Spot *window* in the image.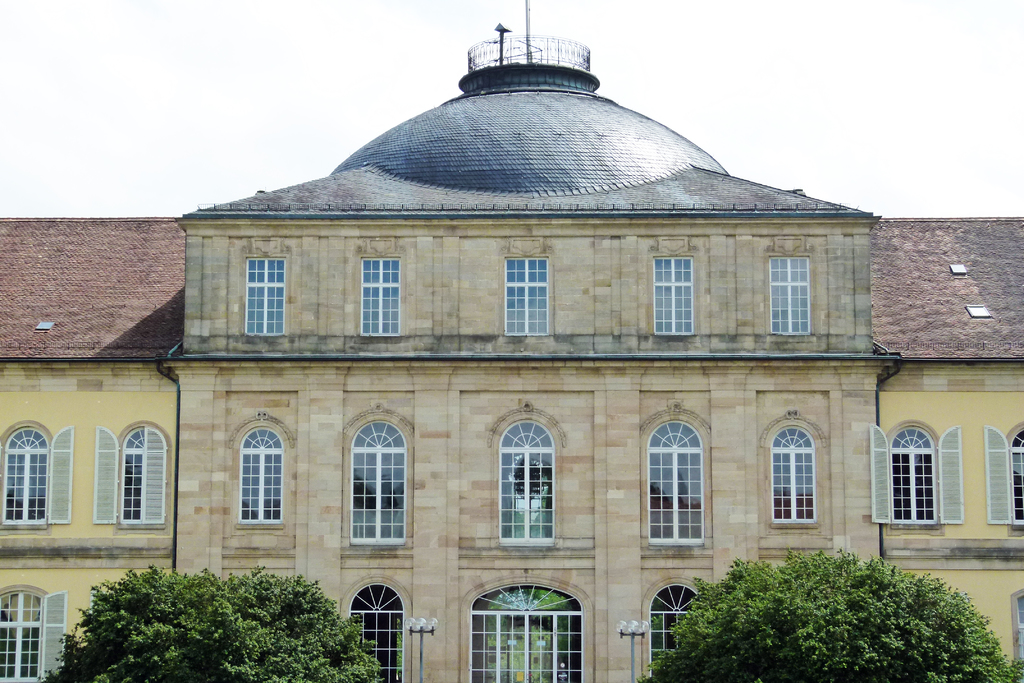
*window* found at detection(653, 258, 691, 338).
